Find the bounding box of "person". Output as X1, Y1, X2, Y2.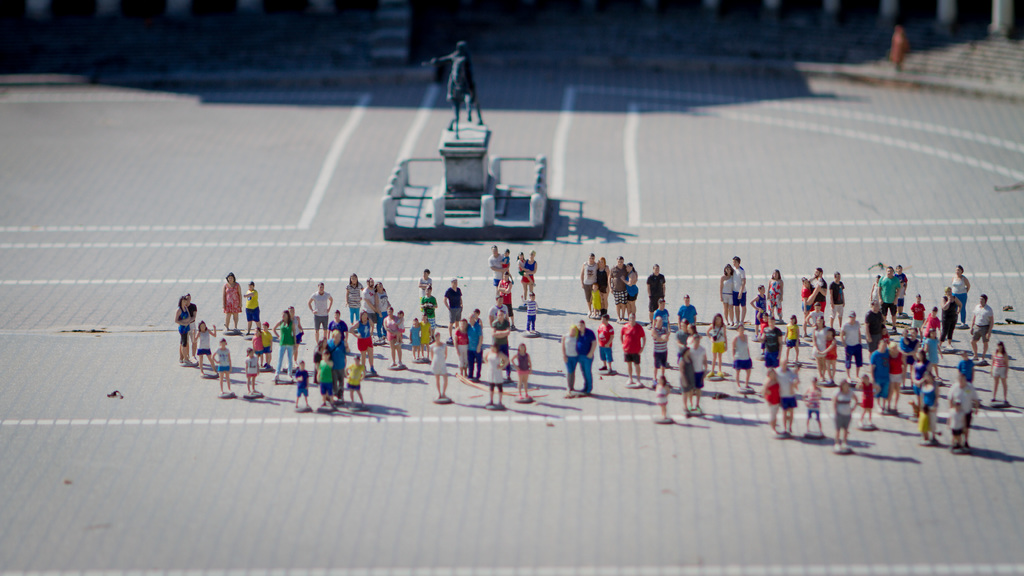
220, 272, 240, 333.
